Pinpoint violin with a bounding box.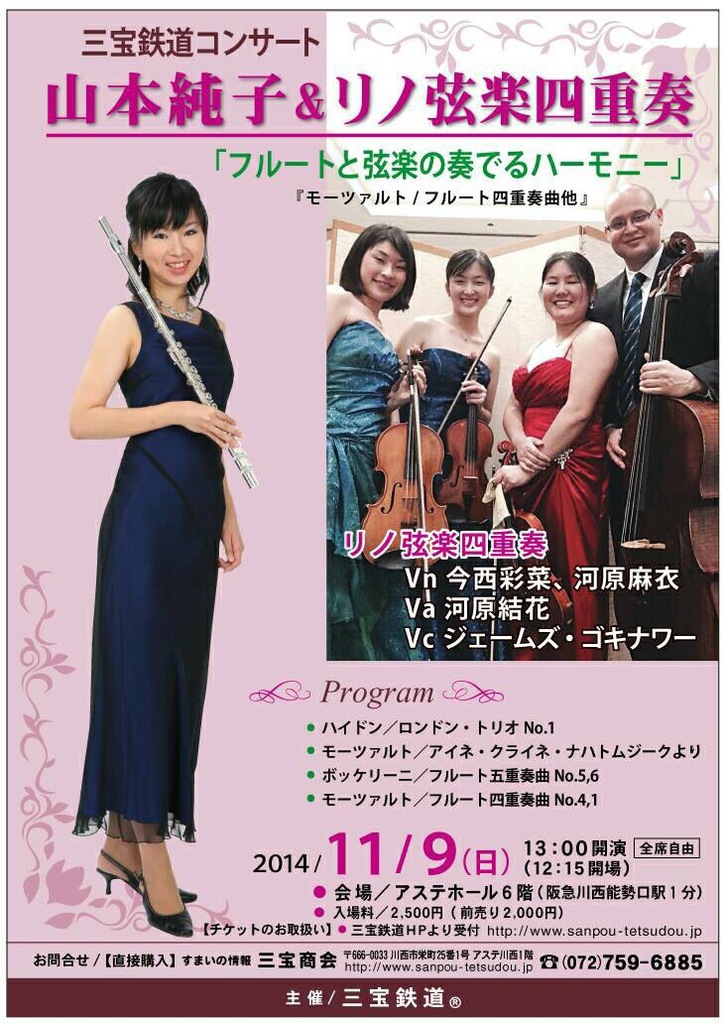
x1=434, y1=296, x2=514, y2=530.
